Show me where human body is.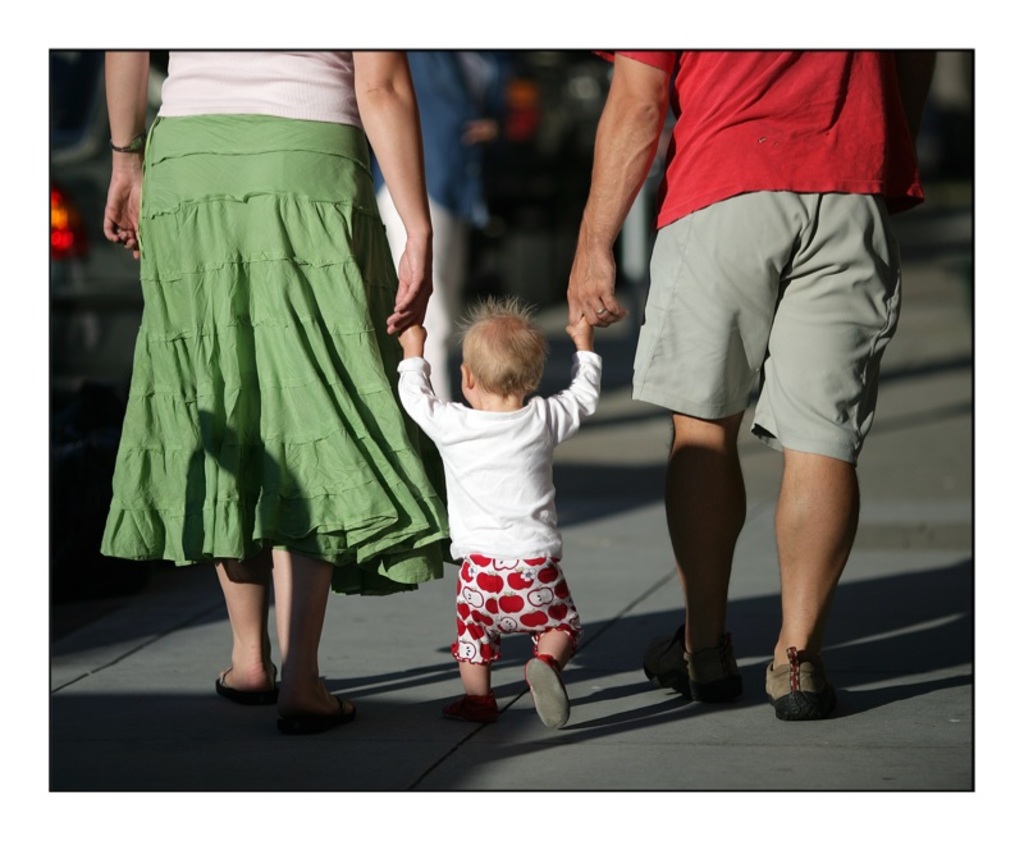
human body is at {"x1": 605, "y1": 46, "x2": 914, "y2": 718}.
